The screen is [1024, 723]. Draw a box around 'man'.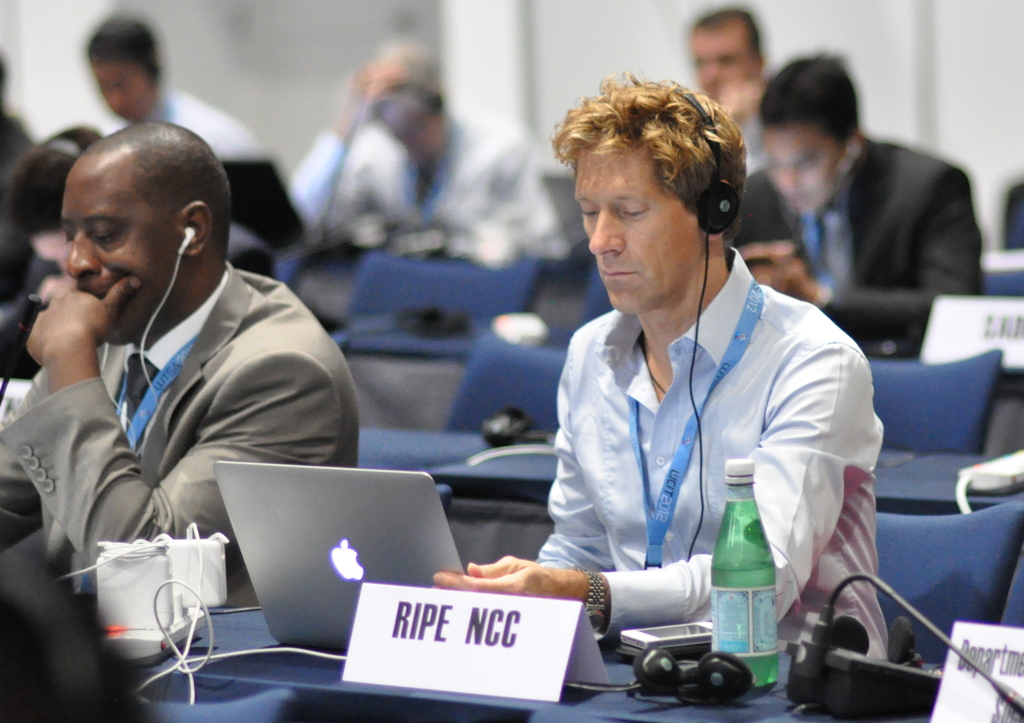
bbox=(726, 54, 993, 356).
